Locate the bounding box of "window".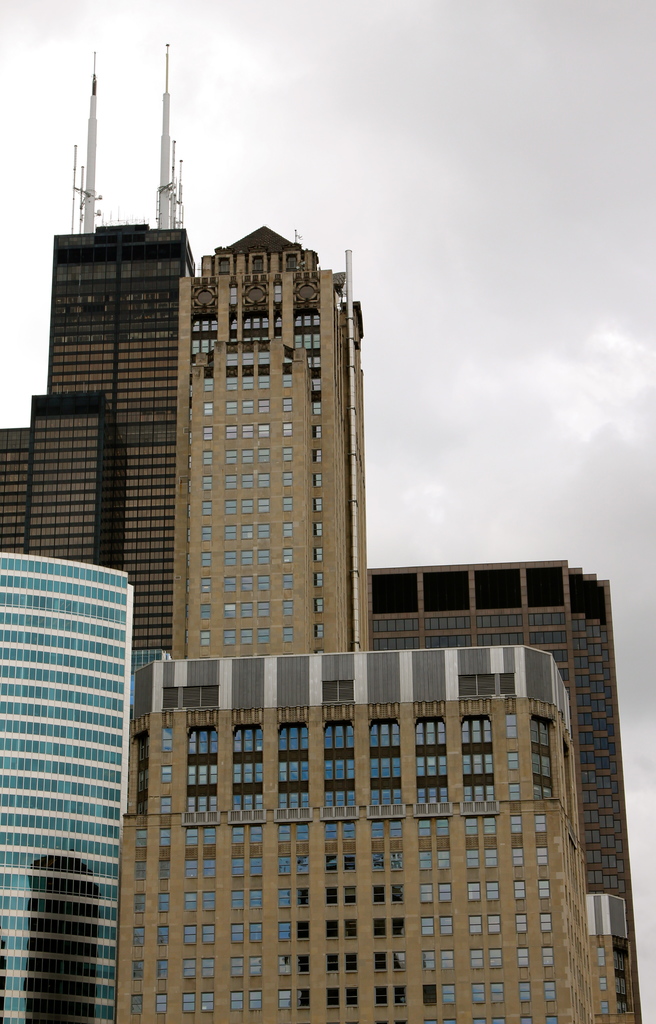
Bounding box: (154, 888, 170, 913).
